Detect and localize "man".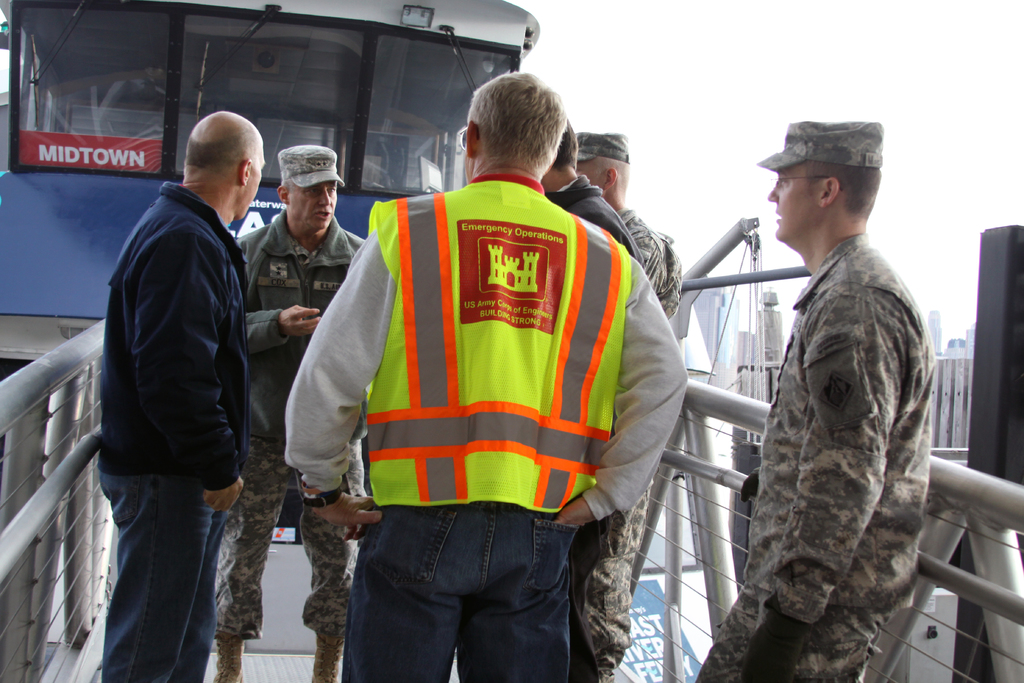
Localized at rect(692, 120, 935, 682).
